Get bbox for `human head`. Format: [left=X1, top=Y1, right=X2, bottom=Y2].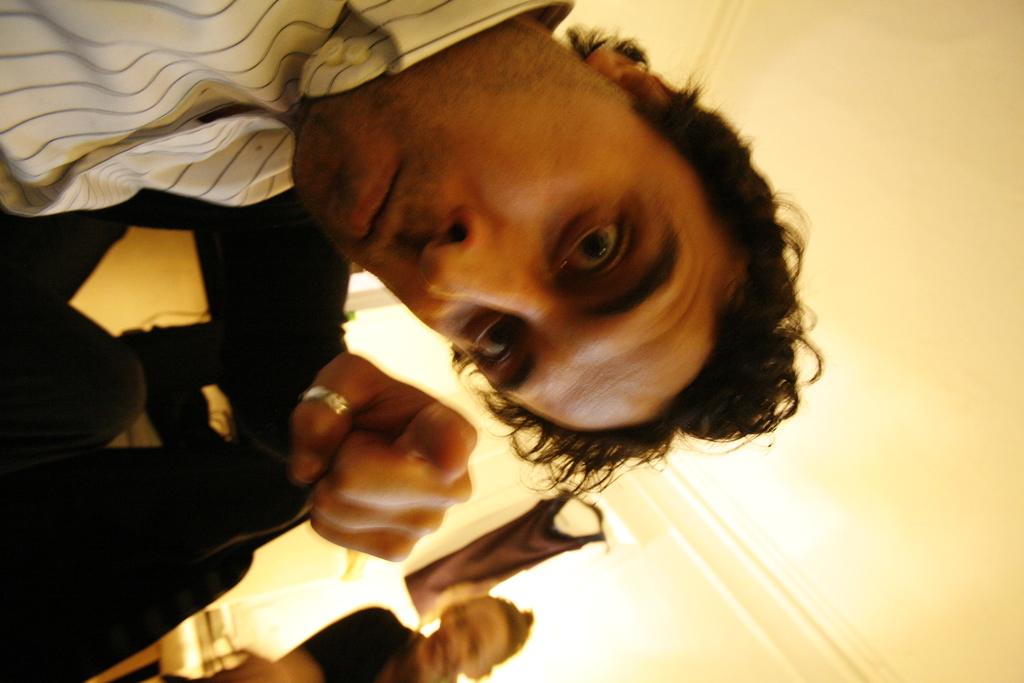
[left=416, top=592, right=529, bottom=680].
